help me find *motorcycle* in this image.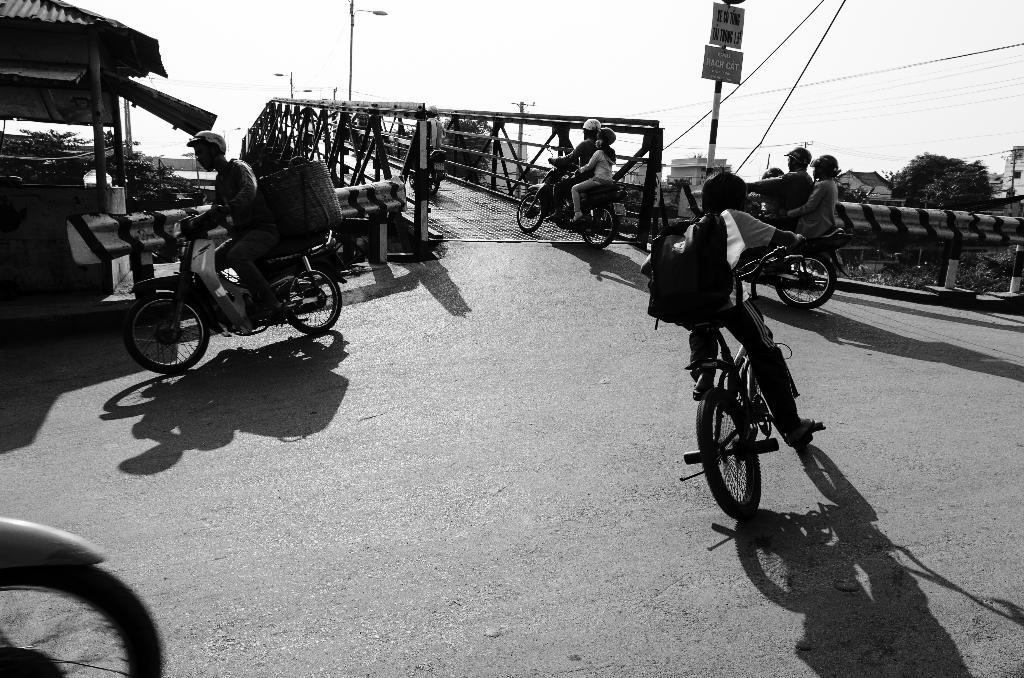
Found it: [x1=518, y1=136, x2=627, y2=256].
